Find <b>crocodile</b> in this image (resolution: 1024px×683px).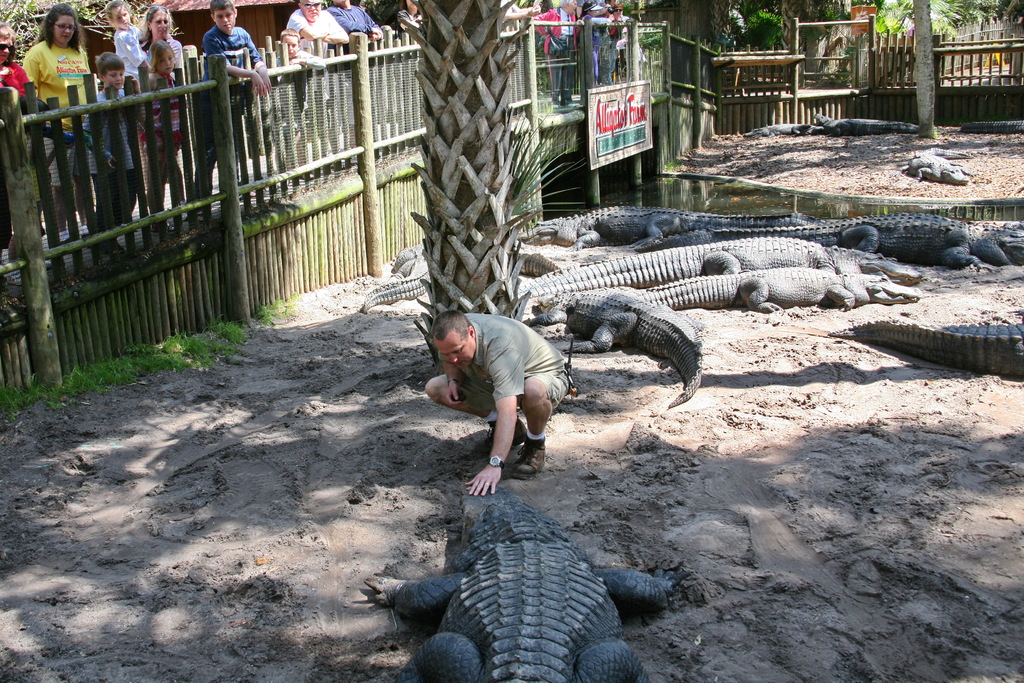
left=744, top=123, right=822, bottom=137.
